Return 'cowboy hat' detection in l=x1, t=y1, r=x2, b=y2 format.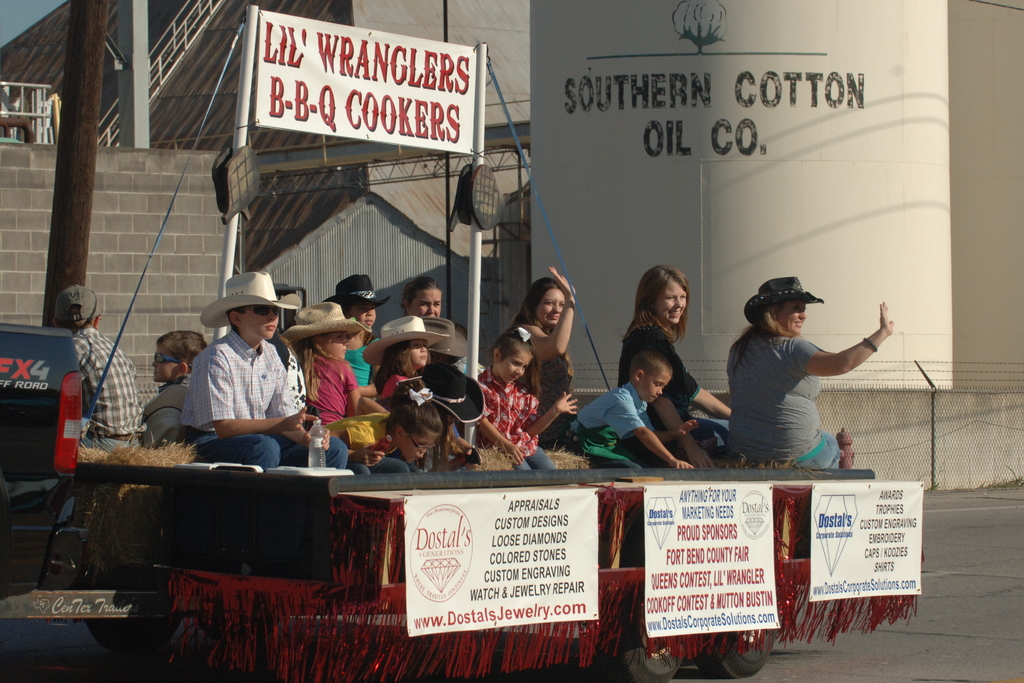
l=745, t=276, r=824, b=314.
